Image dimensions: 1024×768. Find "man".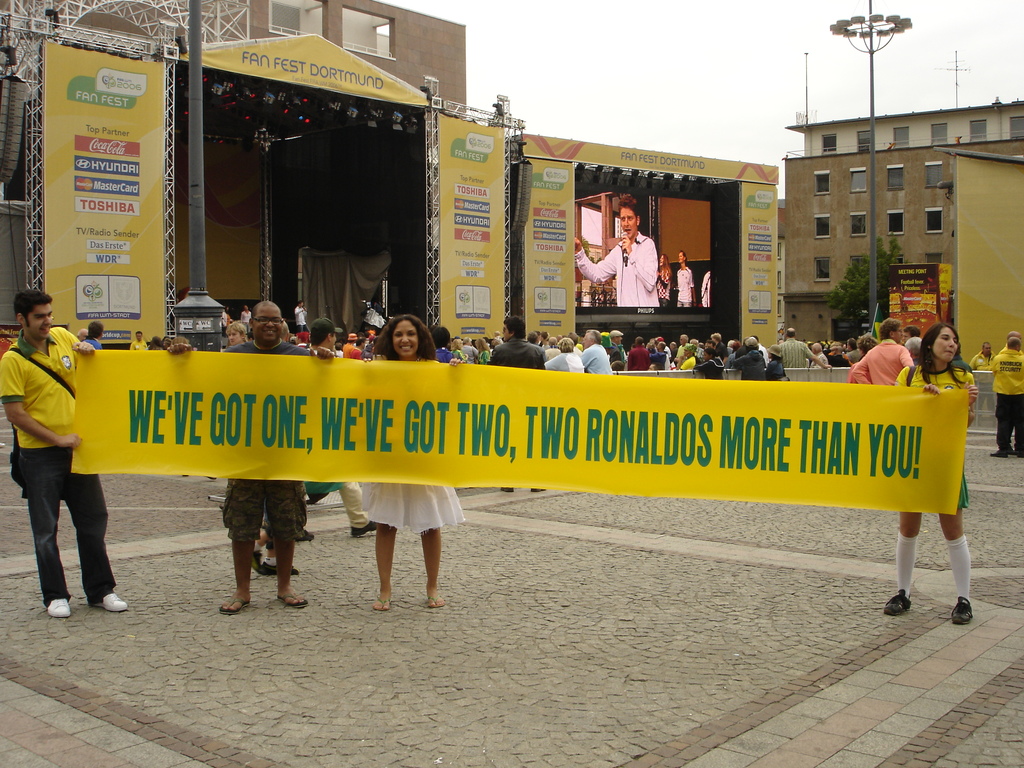
box=[705, 340, 715, 351].
